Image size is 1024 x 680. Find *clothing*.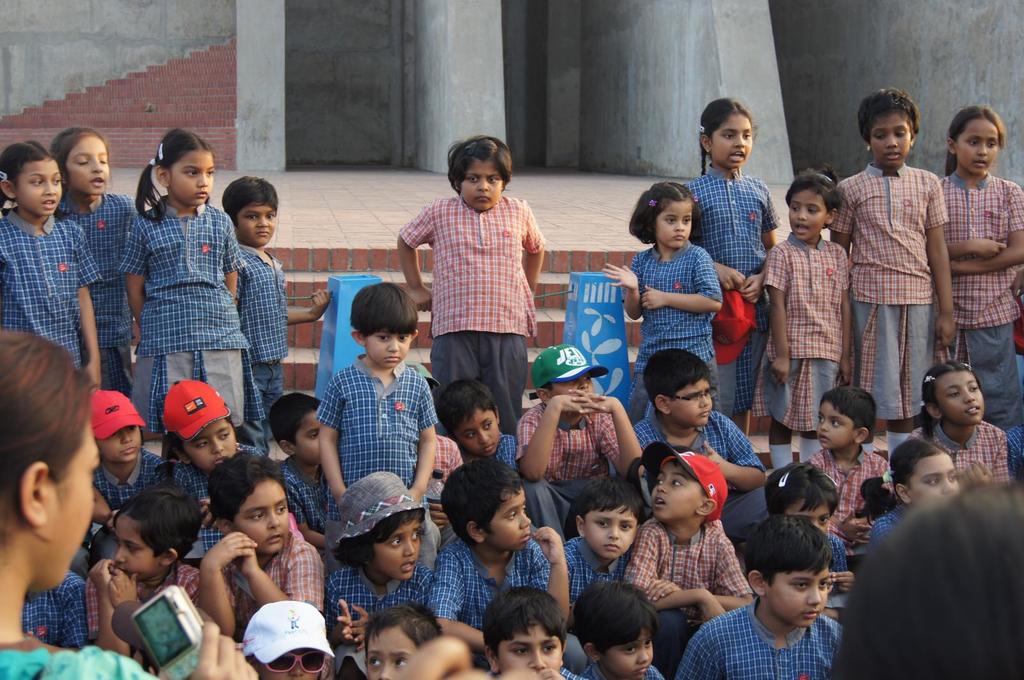
[x1=321, y1=563, x2=435, y2=677].
